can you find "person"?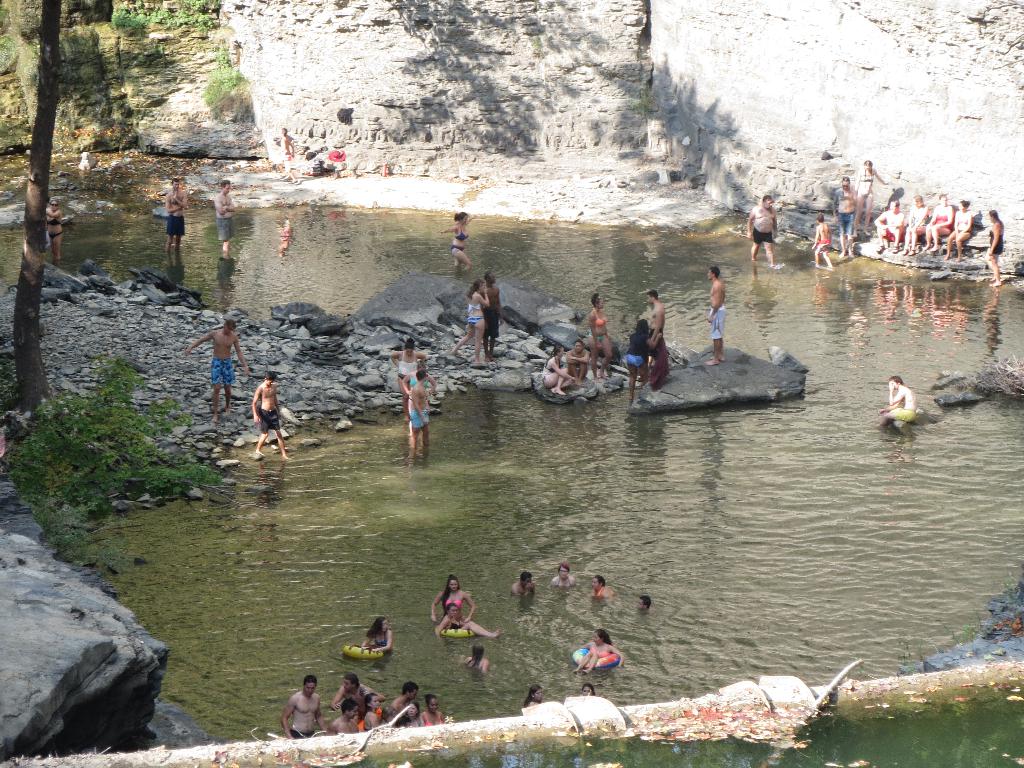
Yes, bounding box: {"left": 177, "top": 318, "right": 239, "bottom": 420}.
